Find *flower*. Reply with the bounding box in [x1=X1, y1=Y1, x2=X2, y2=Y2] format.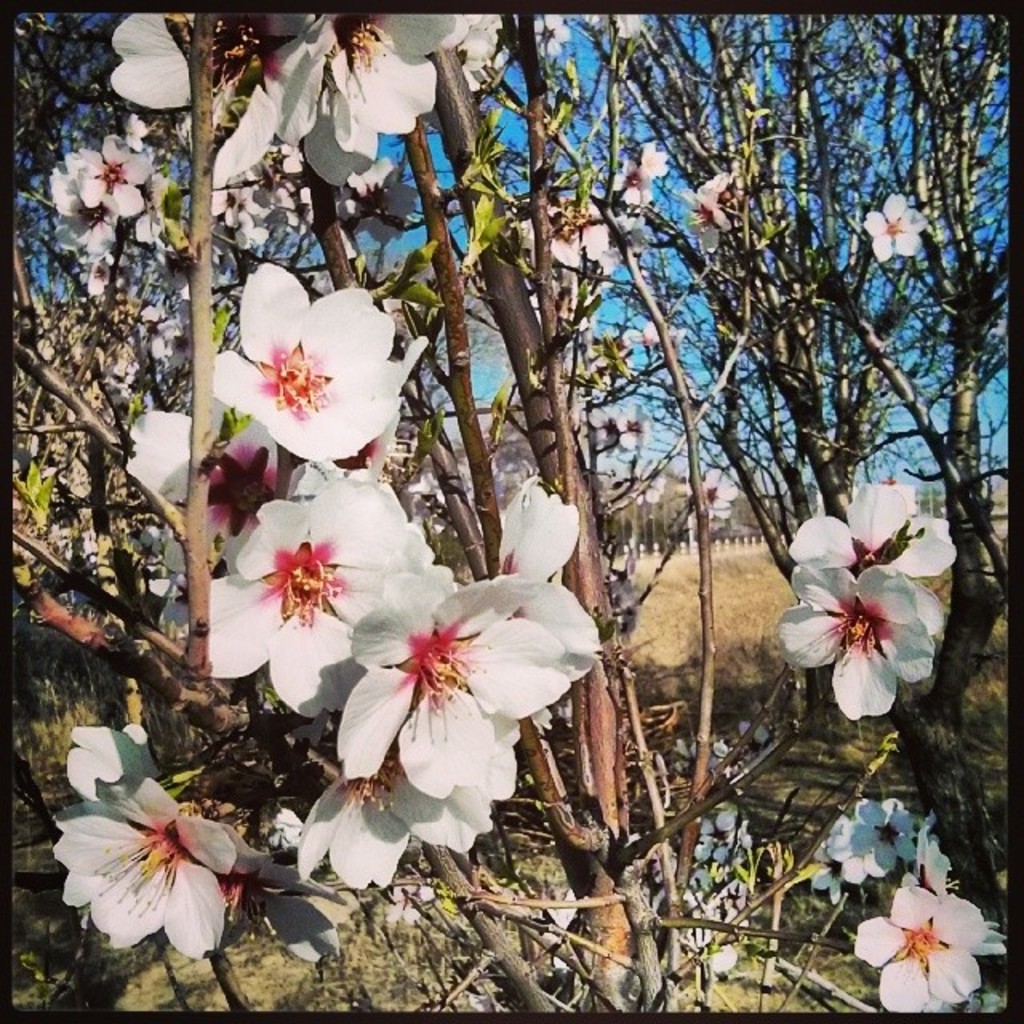
[x1=829, y1=795, x2=912, y2=882].
